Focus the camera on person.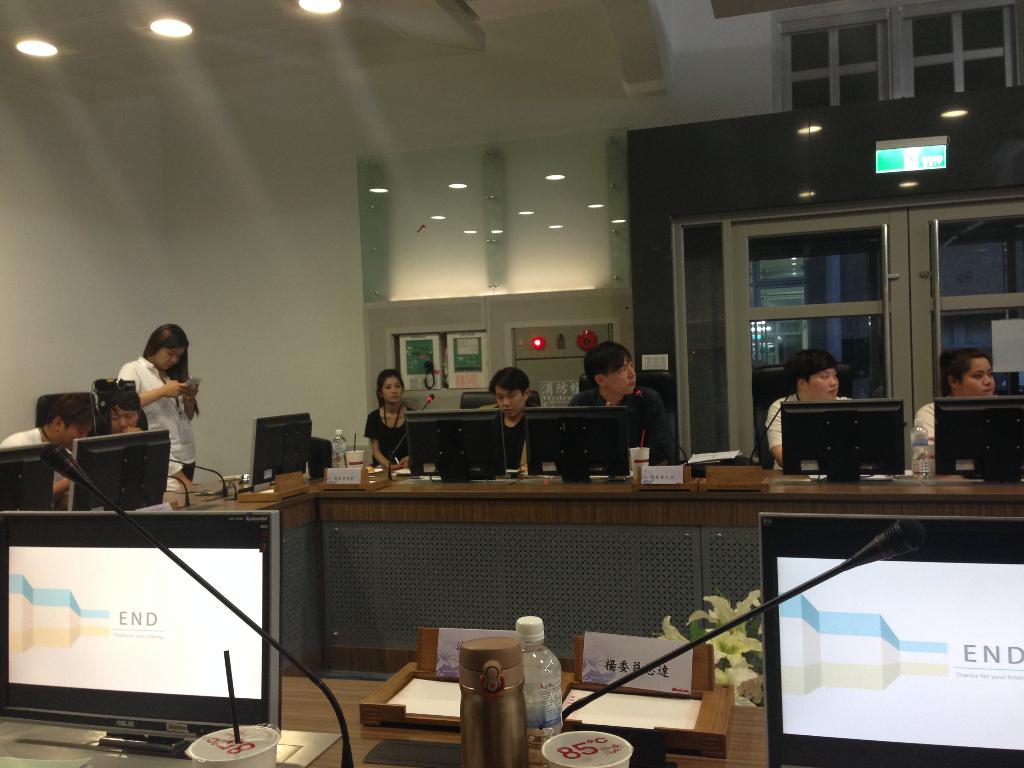
Focus region: rect(5, 389, 96, 508).
